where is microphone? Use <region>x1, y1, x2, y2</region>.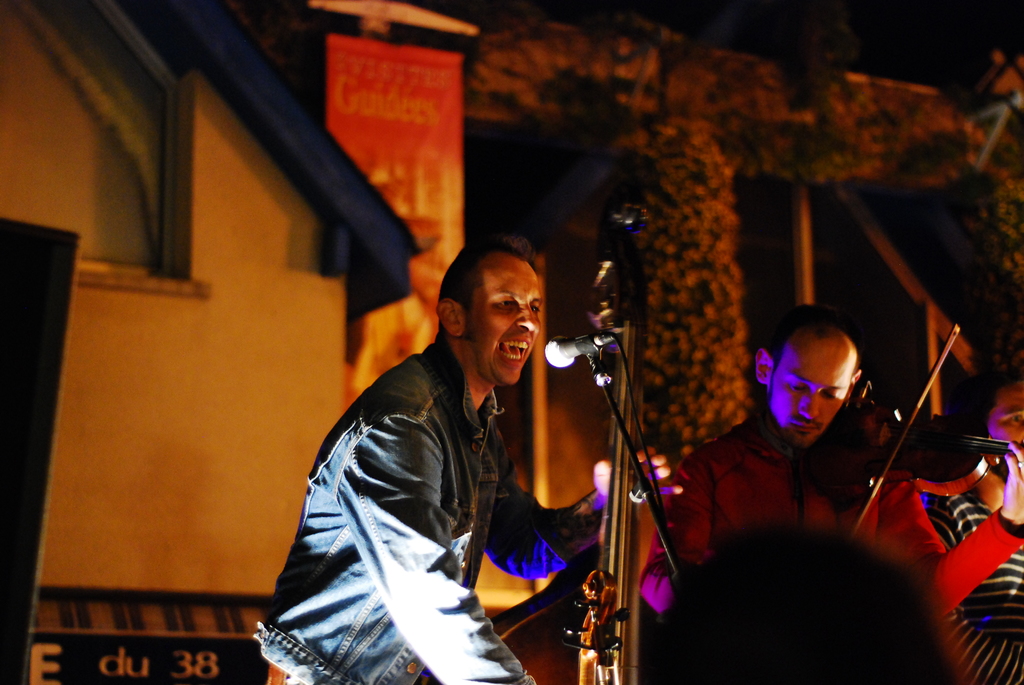
<region>541, 331, 602, 366</region>.
